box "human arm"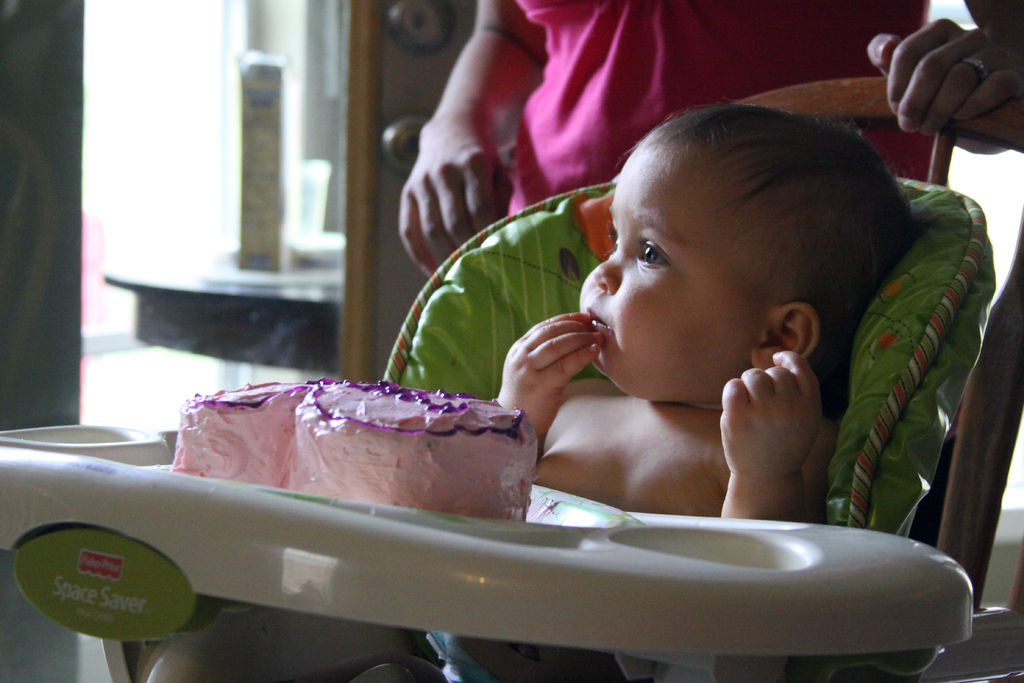
(left=868, top=0, right=1023, bottom=131)
